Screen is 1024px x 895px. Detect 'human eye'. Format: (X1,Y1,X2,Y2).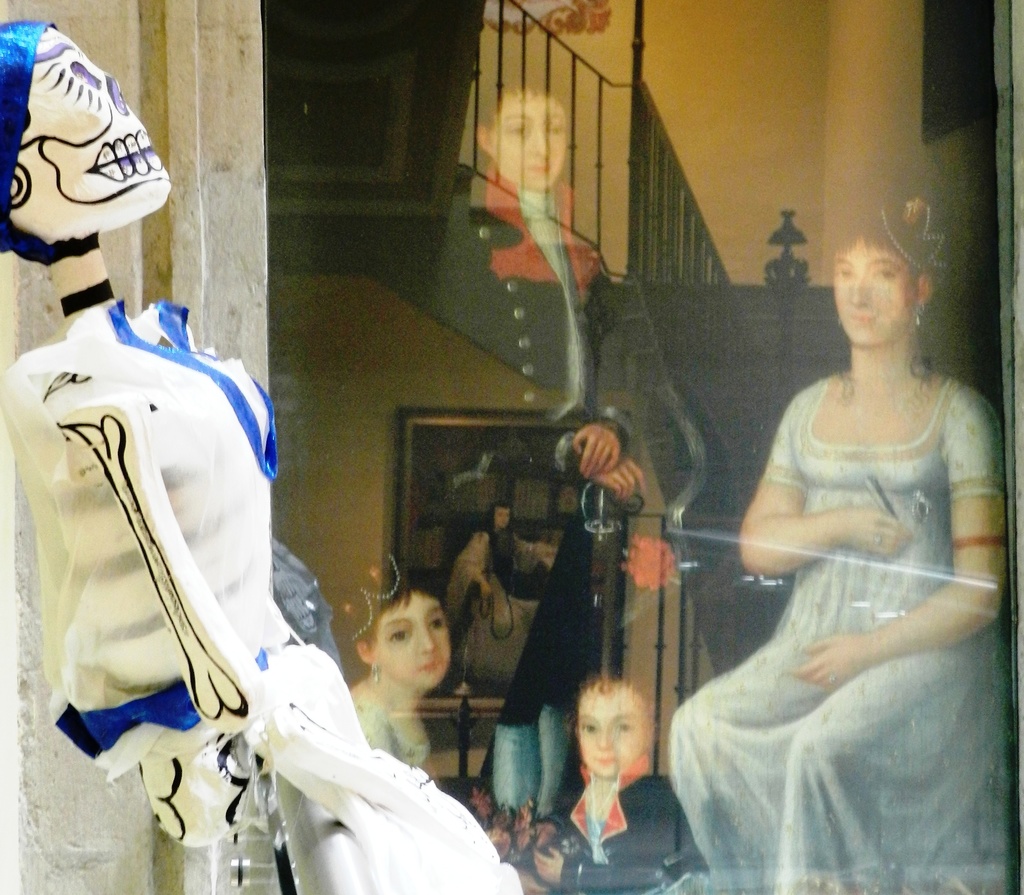
(833,263,854,282).
